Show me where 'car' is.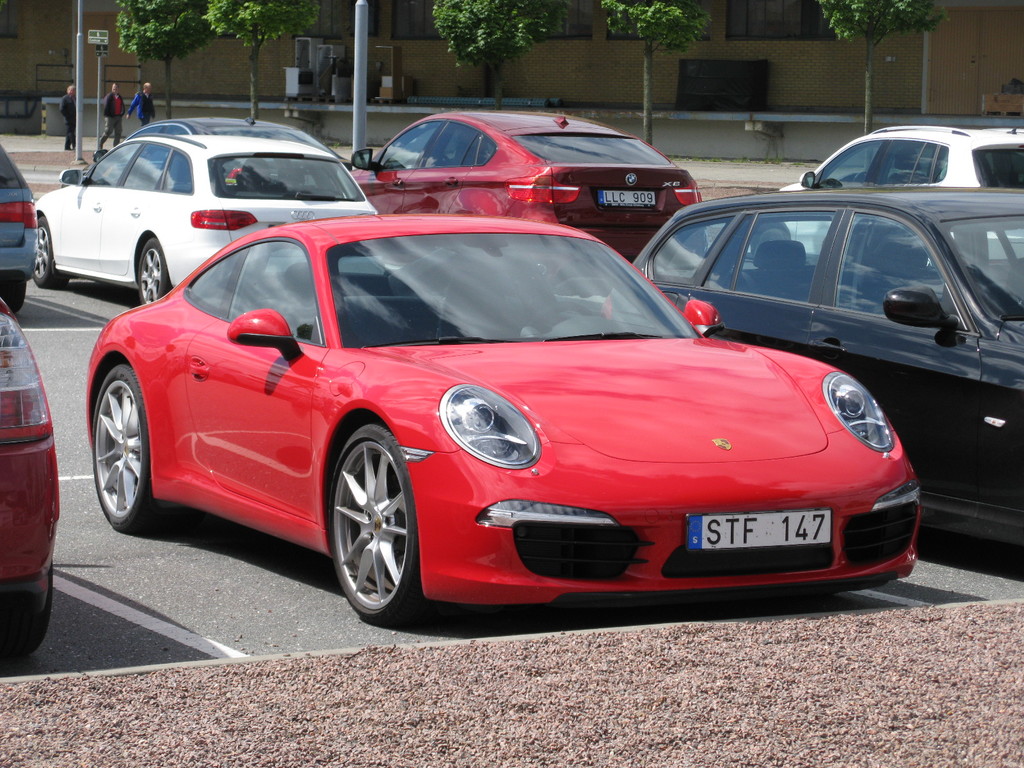
'car' is at left=0, top=304, right=65, bottom=650.
